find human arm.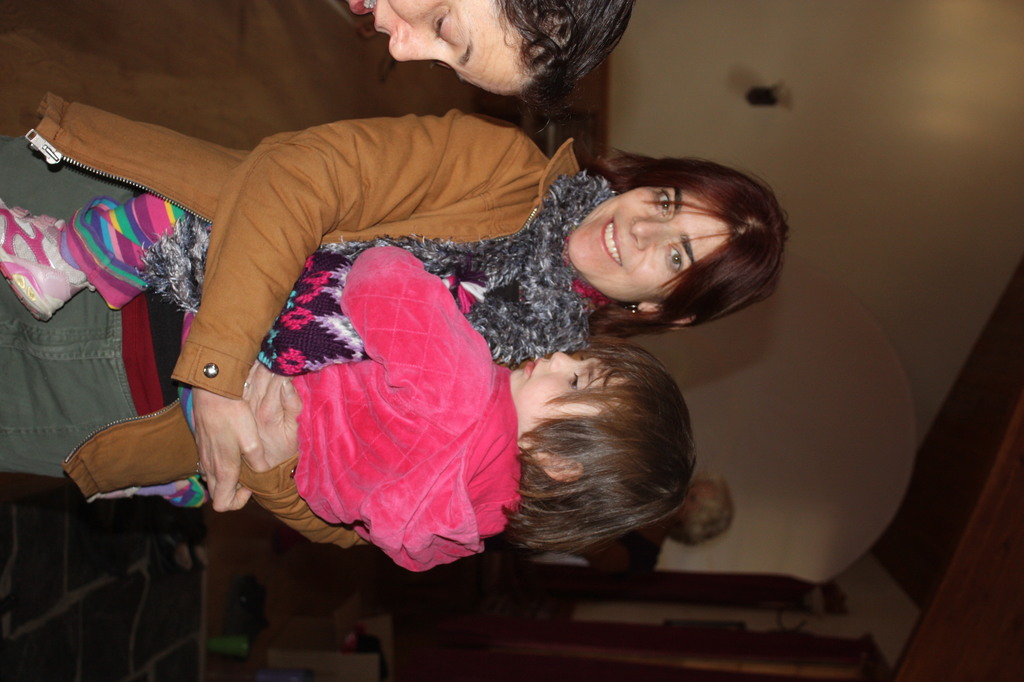
detection(170, 127, 533, 513).
